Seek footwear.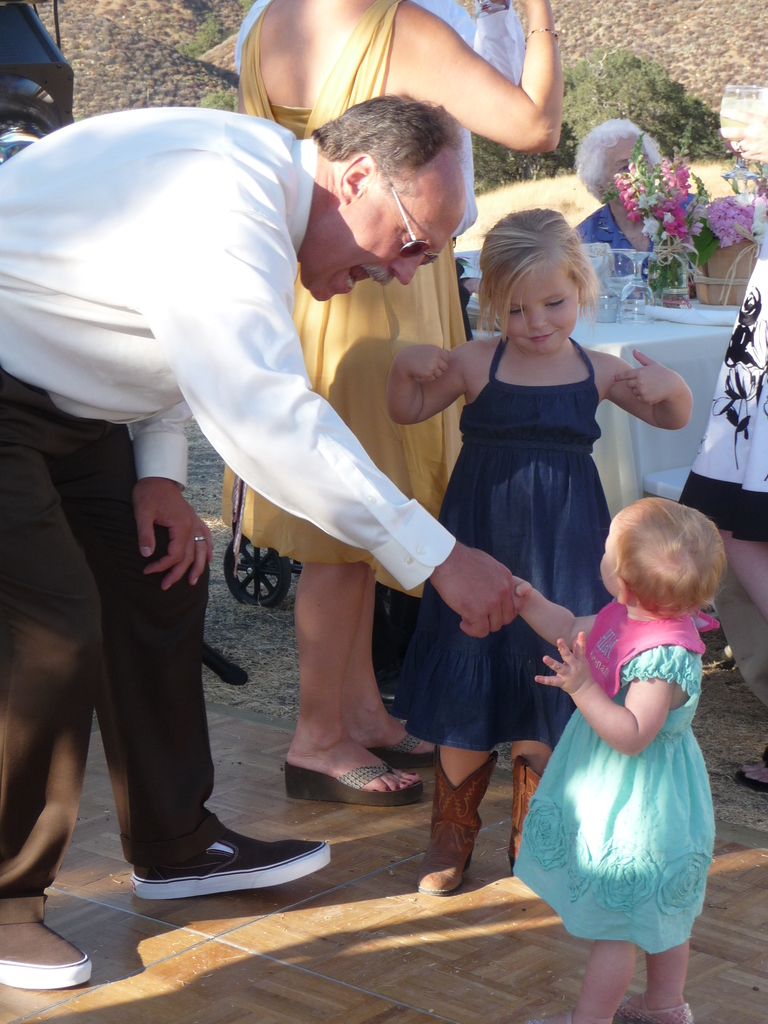
{"left": 282, "top": 764, "right": 428, "bottom": 810}.
